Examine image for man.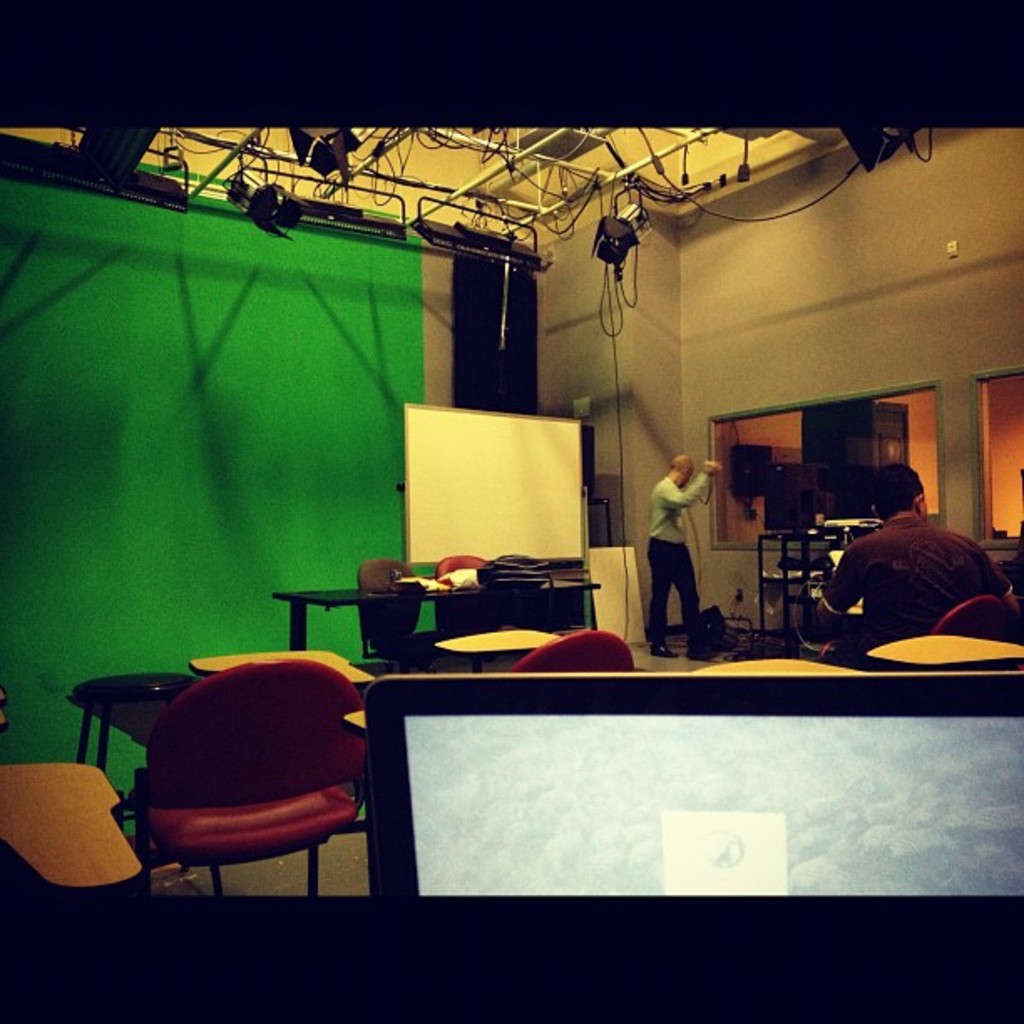
Examination result: (x1=641, y1=457, x2=724, y2=659).
